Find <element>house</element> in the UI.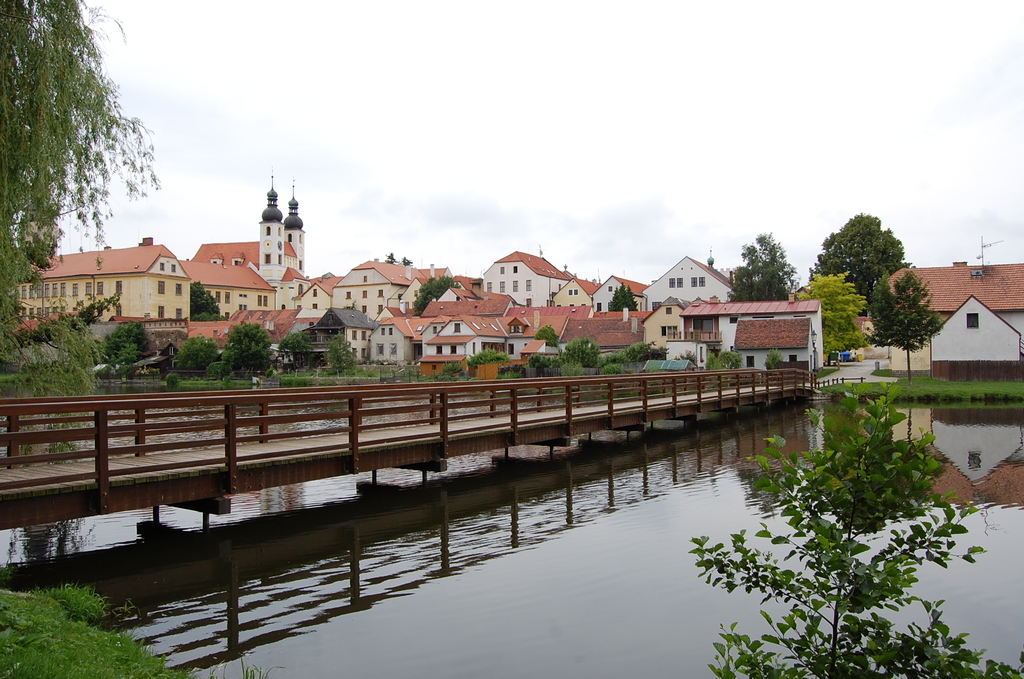
UI element at rect(485, 248, 585, 307).
